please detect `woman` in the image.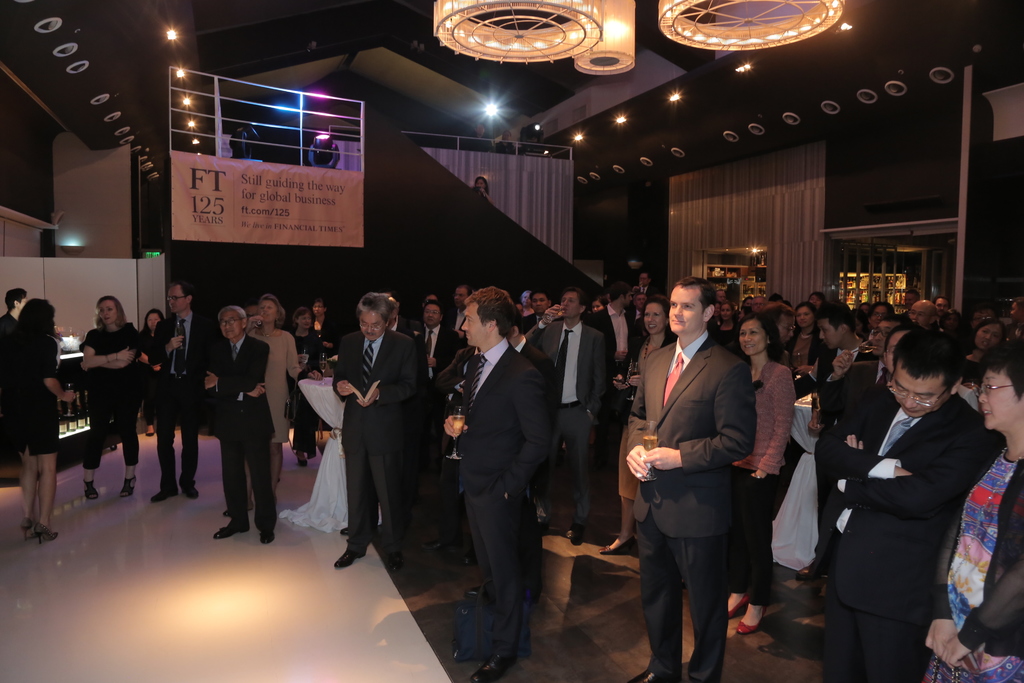
pyautogui.locateOnScreen(287, 307, 325, 467).
